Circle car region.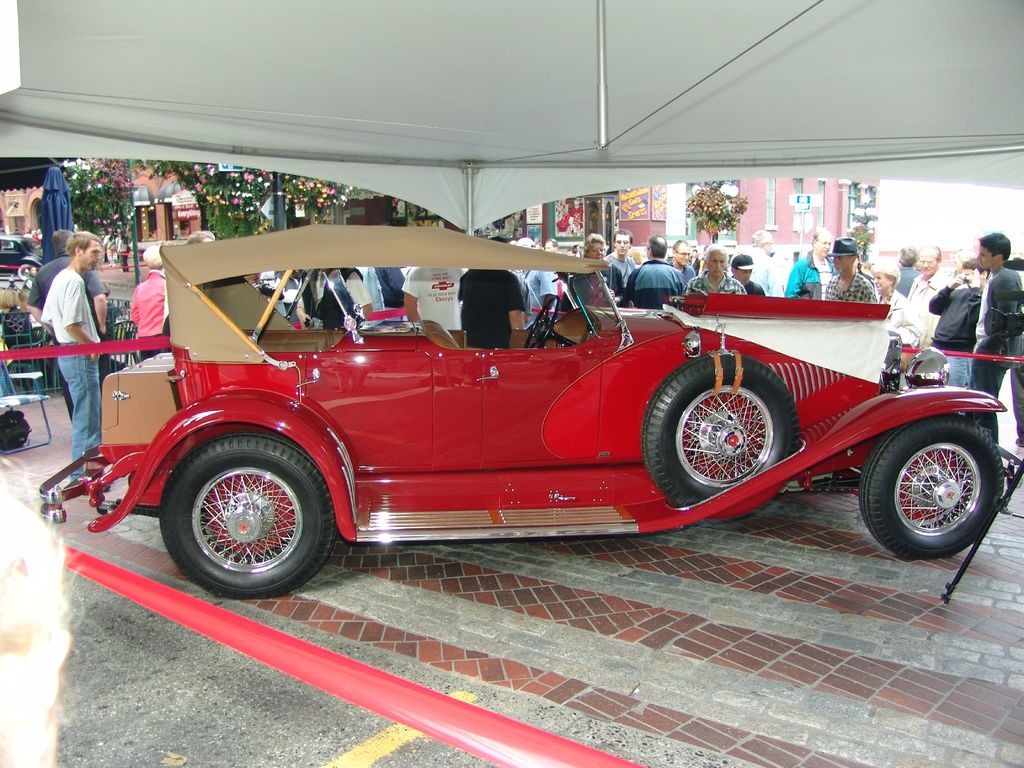
Region: x1=51 y1=237 x2=991 y2=601.
